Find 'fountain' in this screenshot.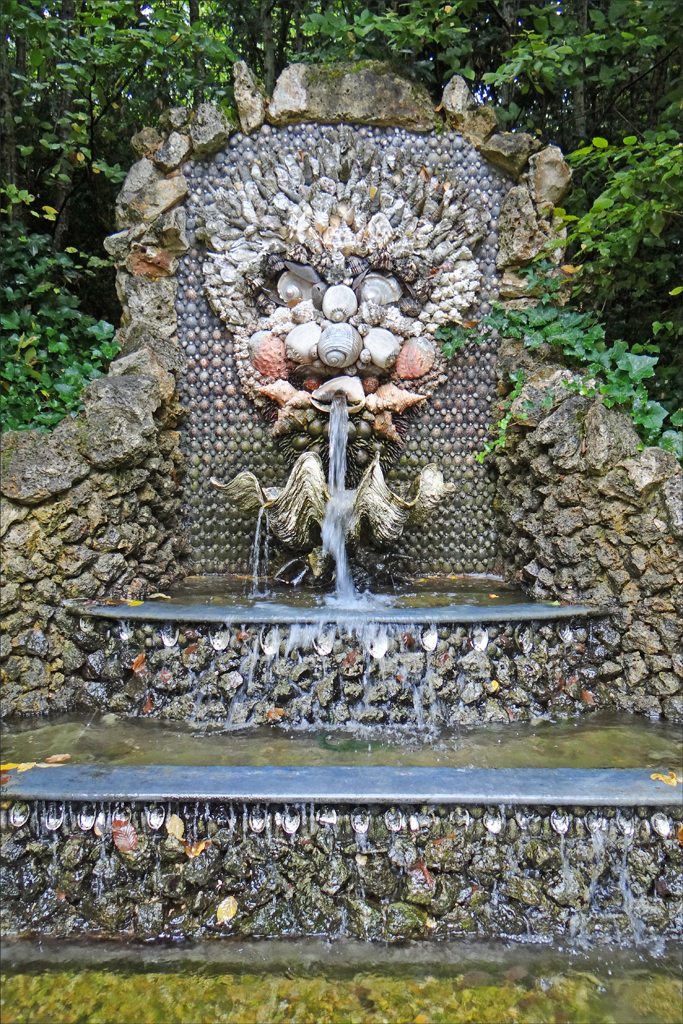
The bounding box for 'fountain' is box(33, 106, 608, 962).
